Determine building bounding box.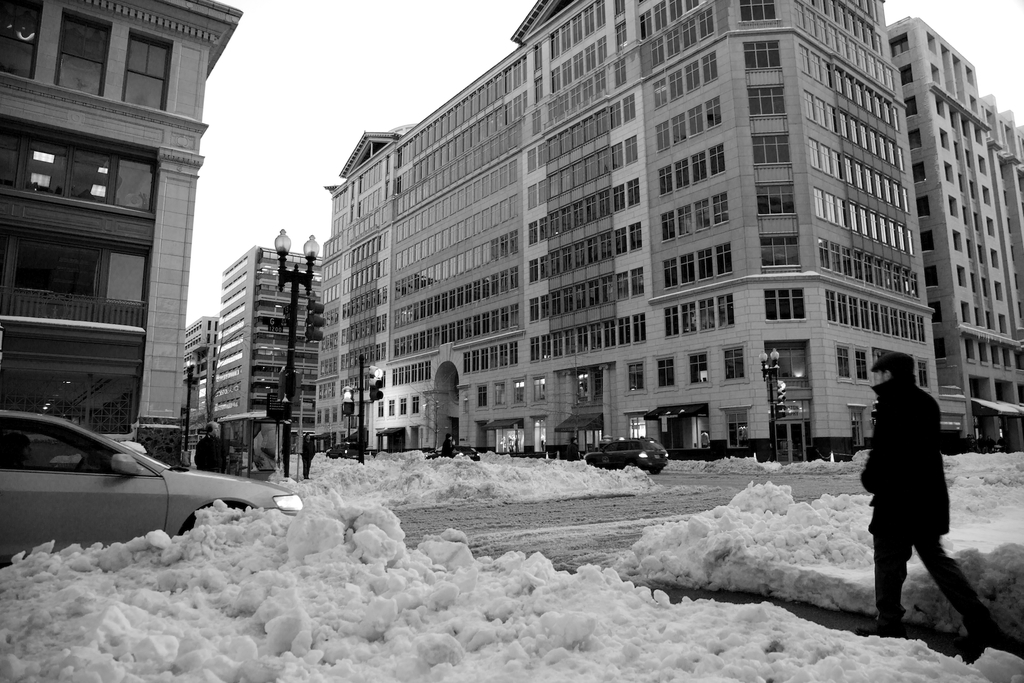
Determined: <region>310, 0, 1023, 462</region>.
